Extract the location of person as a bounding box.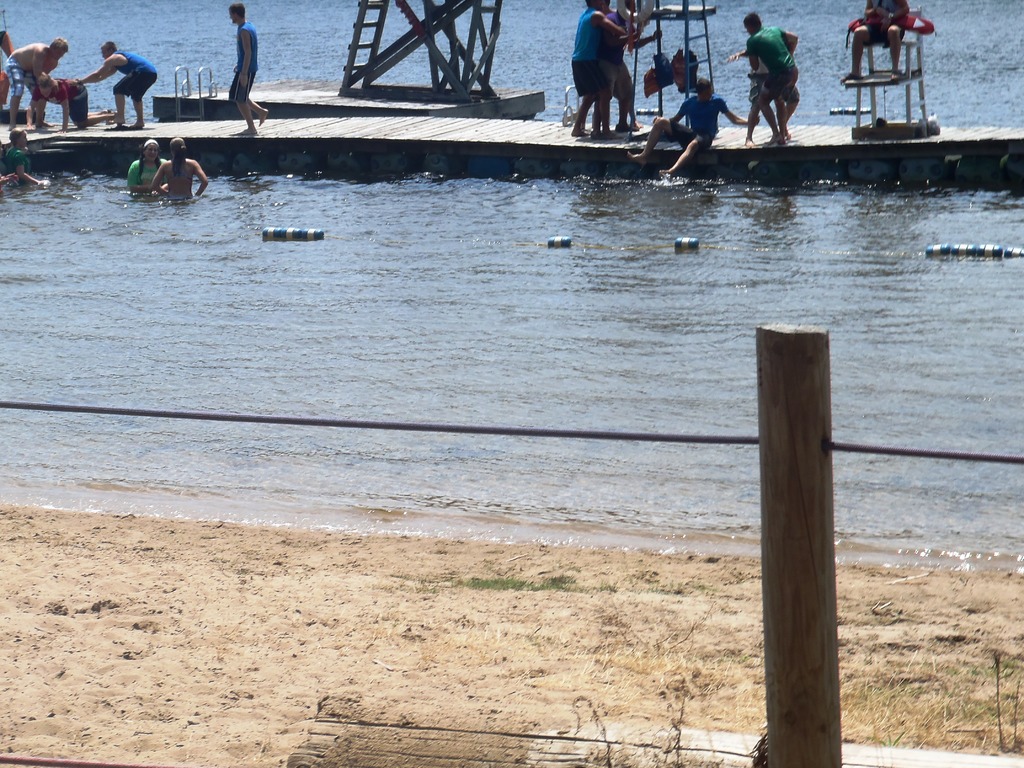
bbox(3, 130, 51, 185).
